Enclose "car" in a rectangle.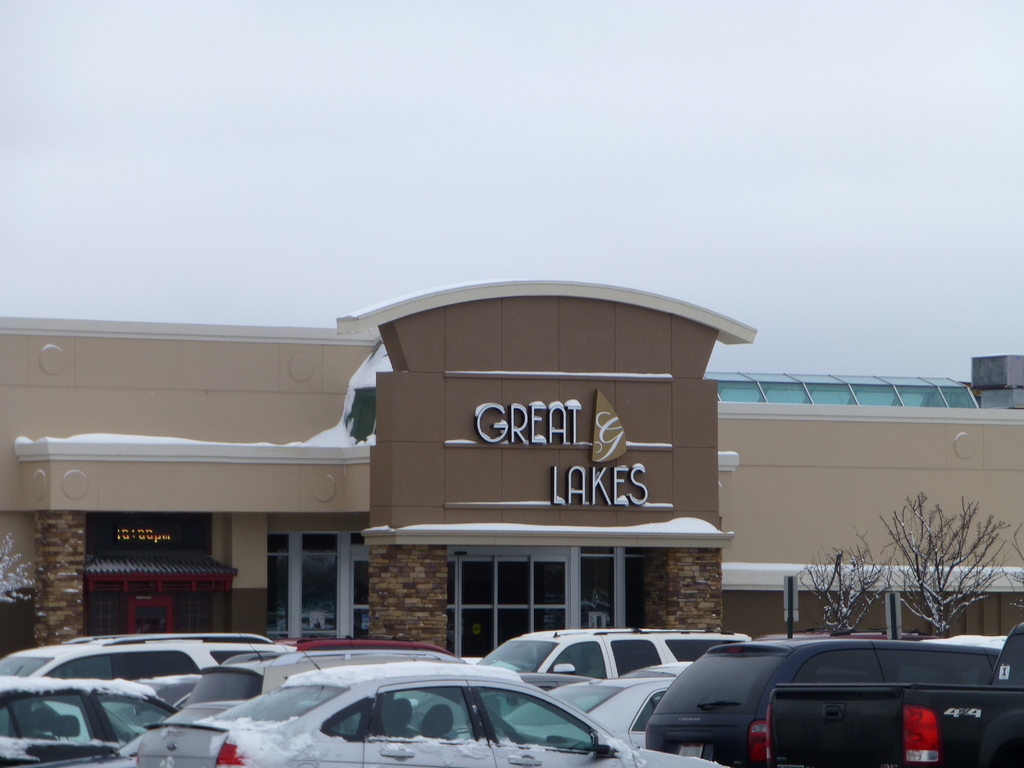
138/648/746/767.
